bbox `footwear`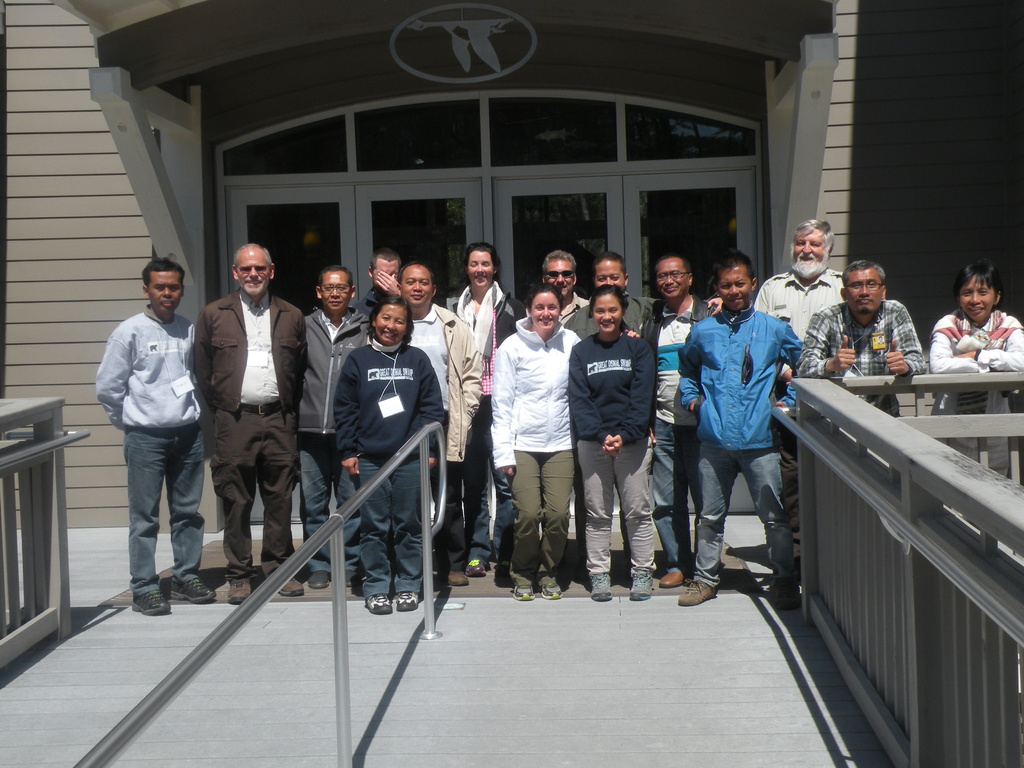
(left=772, top=581, right=800, bottom=613)
